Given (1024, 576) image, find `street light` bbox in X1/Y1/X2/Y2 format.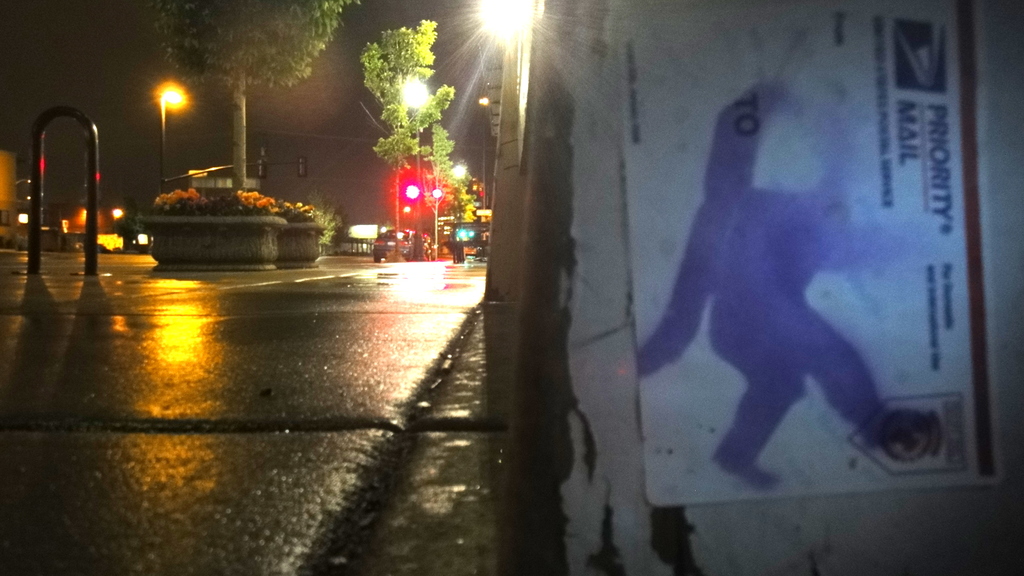
131/76/186/188.
